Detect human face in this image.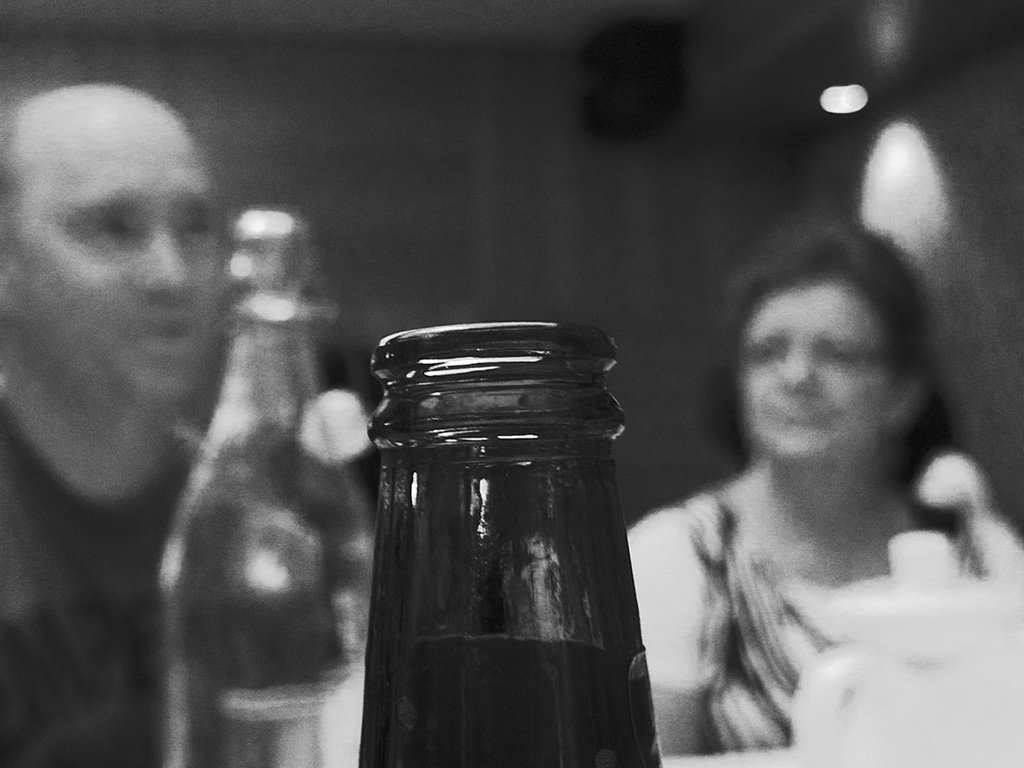
Detection: x1=27 y1=121 x2=225 y2=399.
